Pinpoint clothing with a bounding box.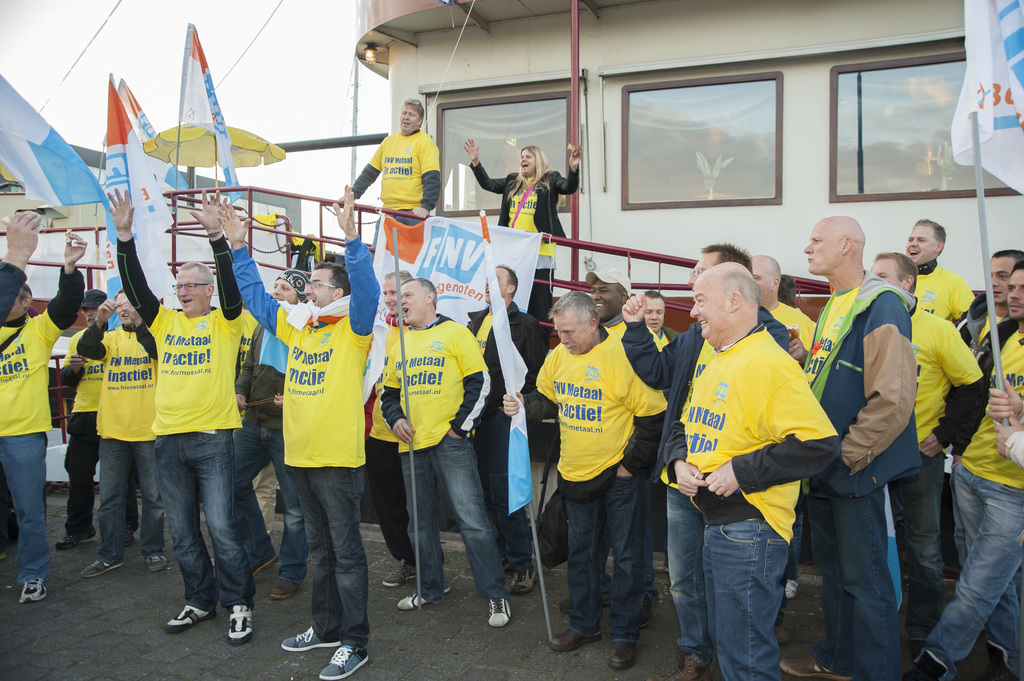
(left=225, top=310, right=309, bottom=582).
